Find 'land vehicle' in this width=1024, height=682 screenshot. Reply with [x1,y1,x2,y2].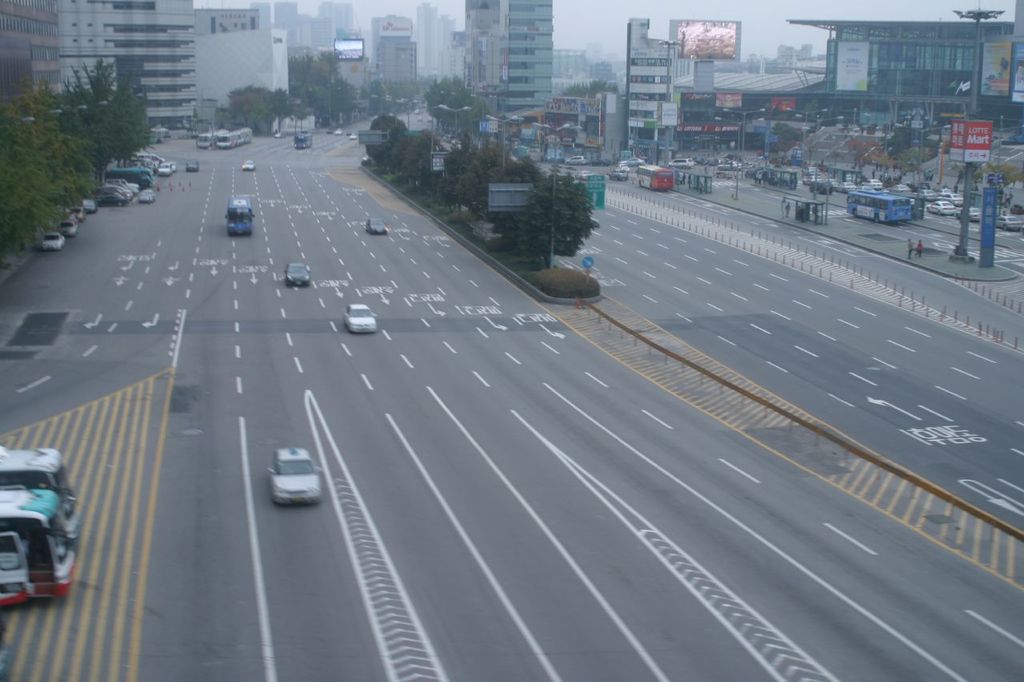
[941,190,965,208].
